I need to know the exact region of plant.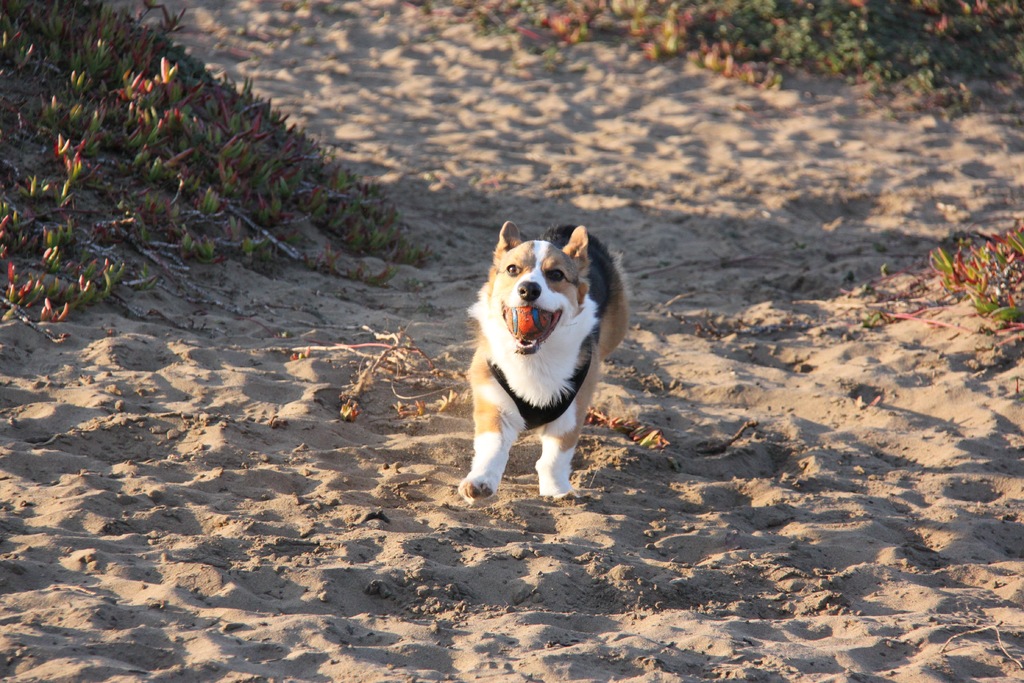
Region: left=455, top=0, right=1023, bottom=115.
